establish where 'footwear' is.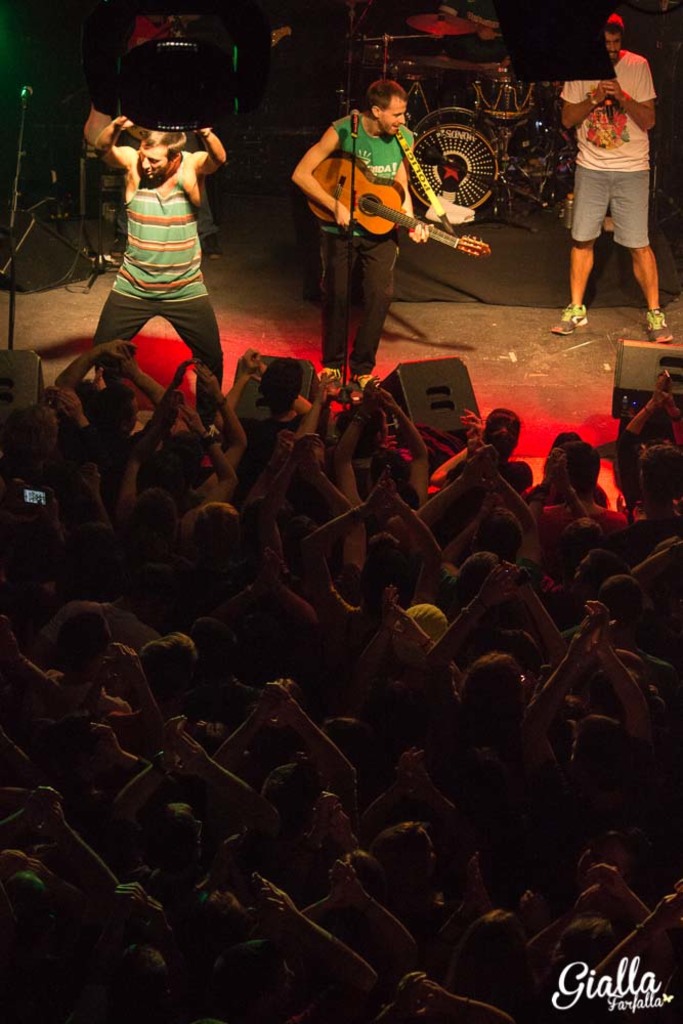
Established at BBox(322, 362, 338, 389).
